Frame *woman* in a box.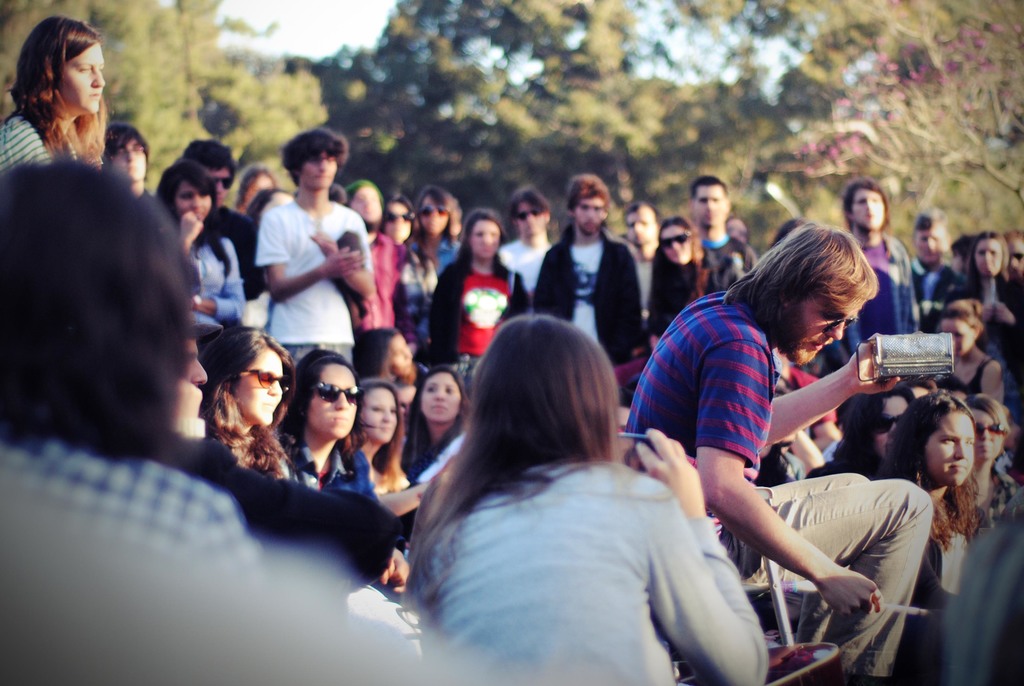
detection(344, 184, 403, 348).
